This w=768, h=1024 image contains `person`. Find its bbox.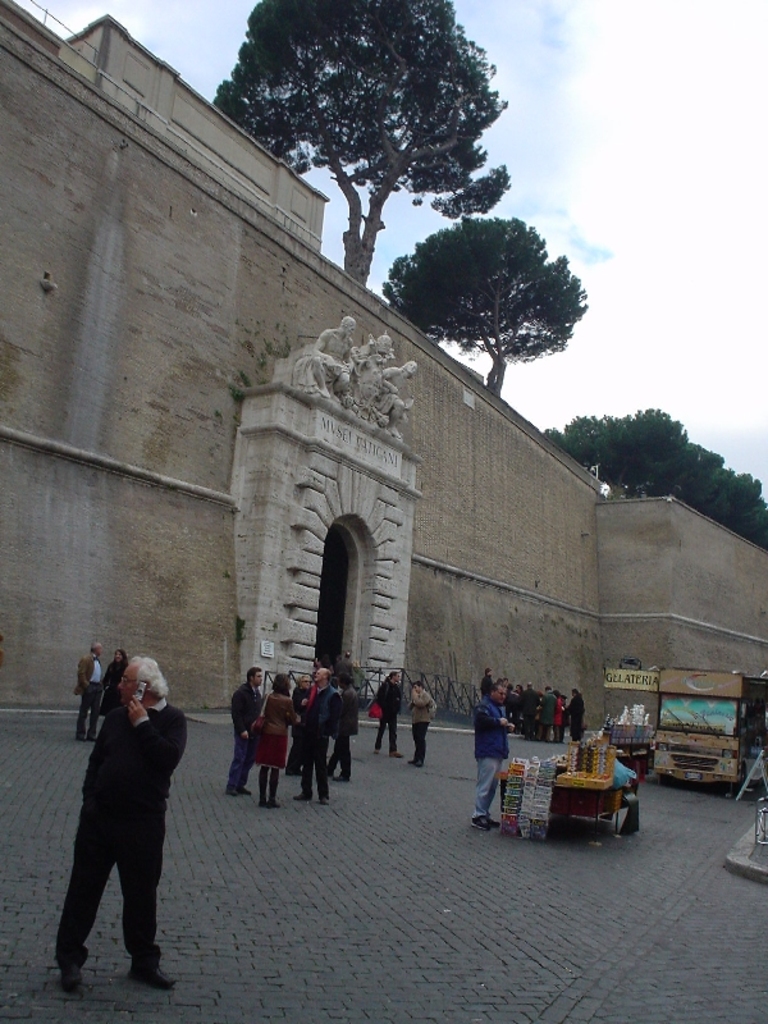
detection(108, 650, 131, 699).
